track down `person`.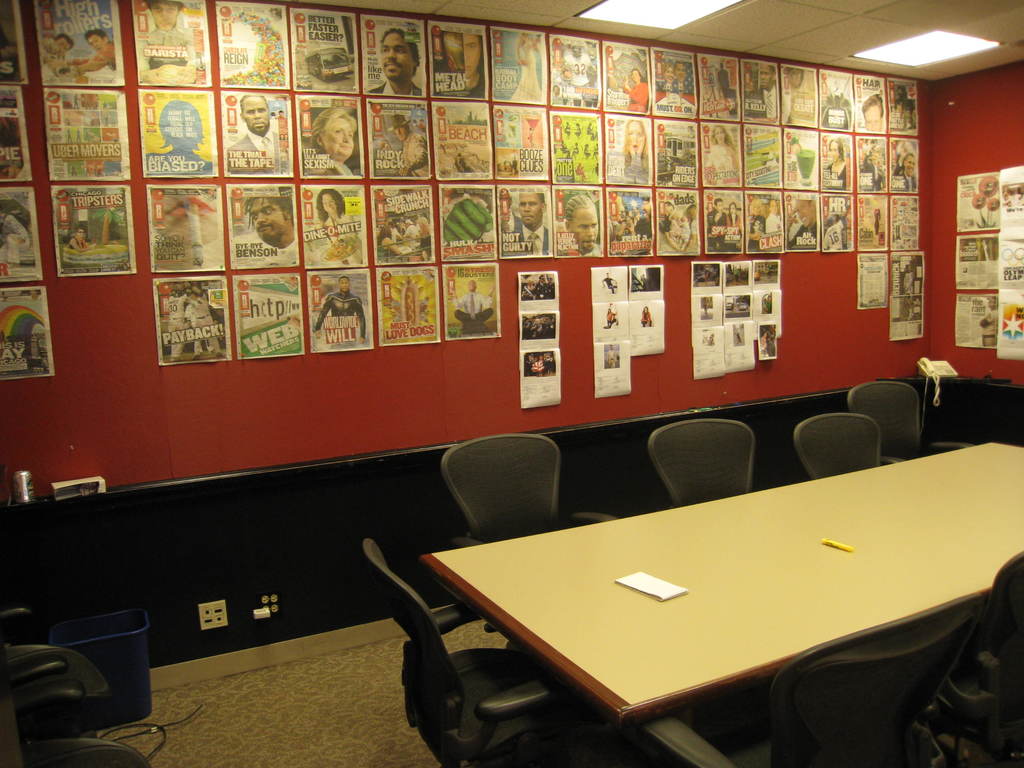
Tracked to bbox=(385, 113, 428, 175).
